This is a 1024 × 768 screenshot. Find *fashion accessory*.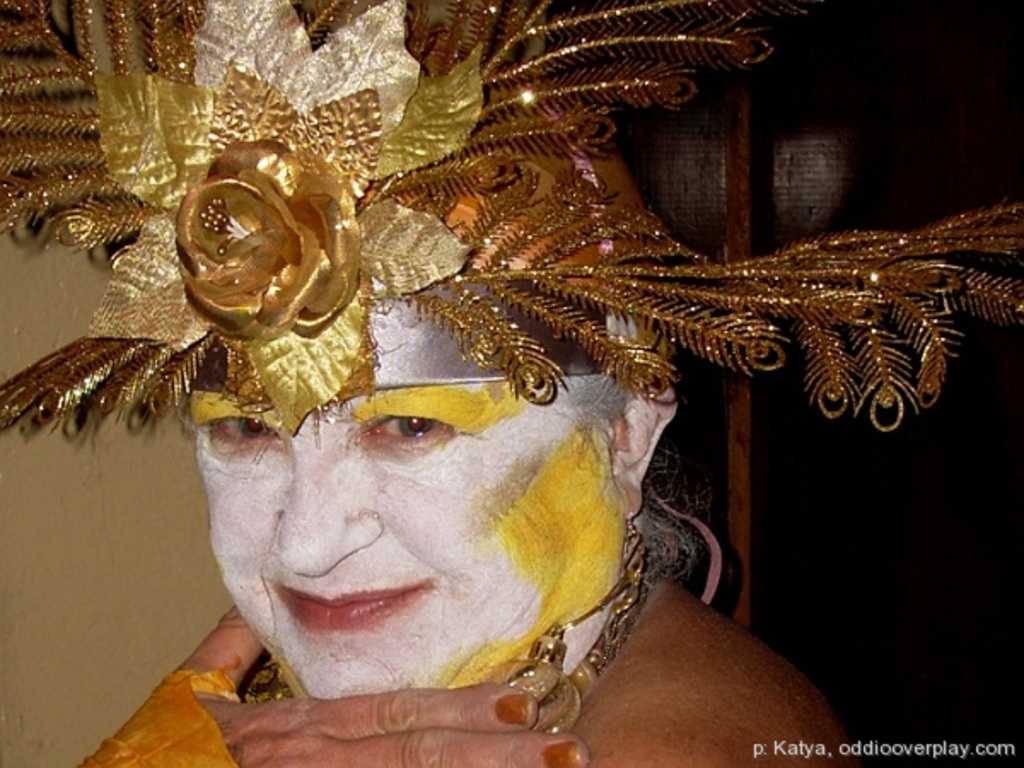
Bounding box: select_region(0, 0, 1022, 433).
